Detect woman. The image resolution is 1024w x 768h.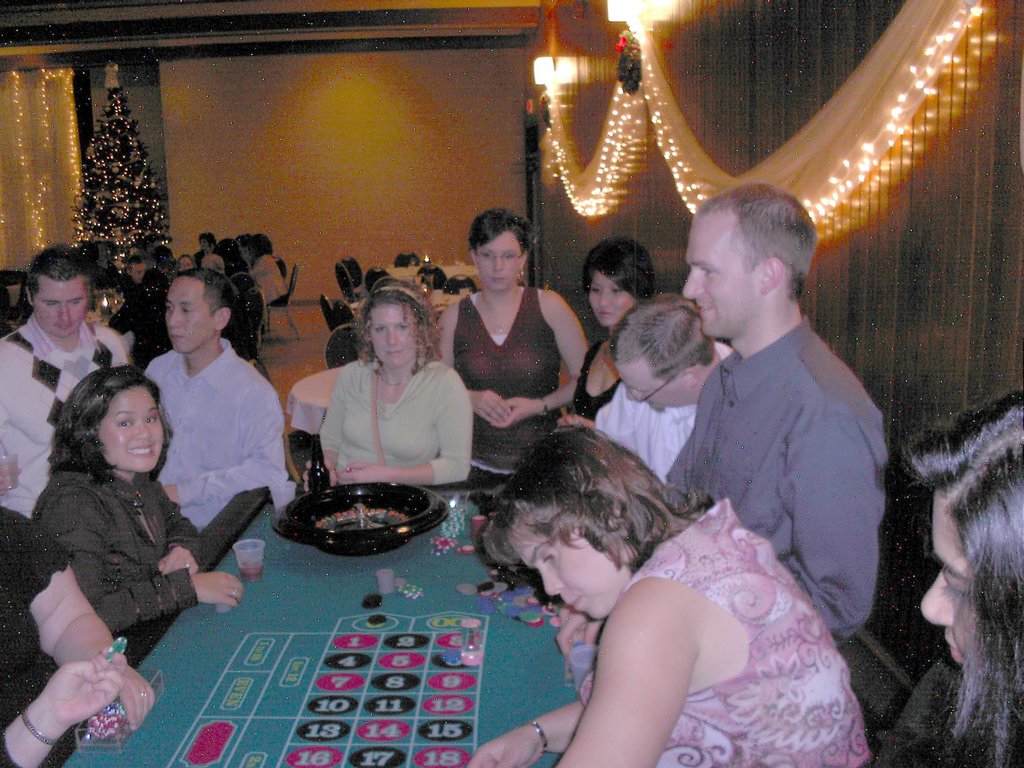
x1=425 y1=198 x2=589 y2=499.
